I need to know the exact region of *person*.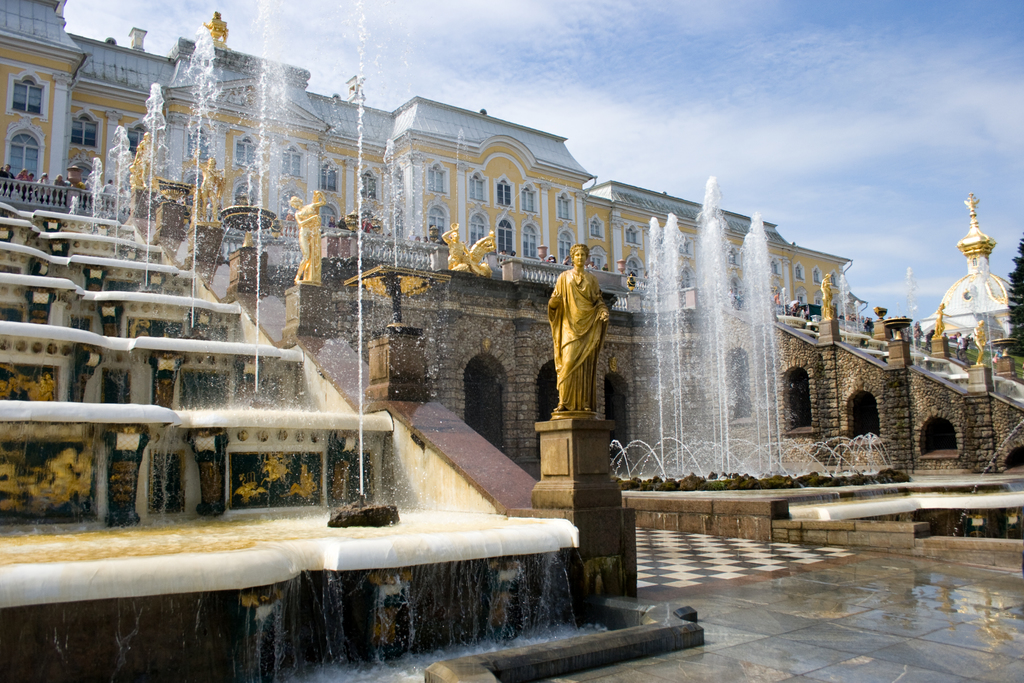
Region: (424,238,432,243).
